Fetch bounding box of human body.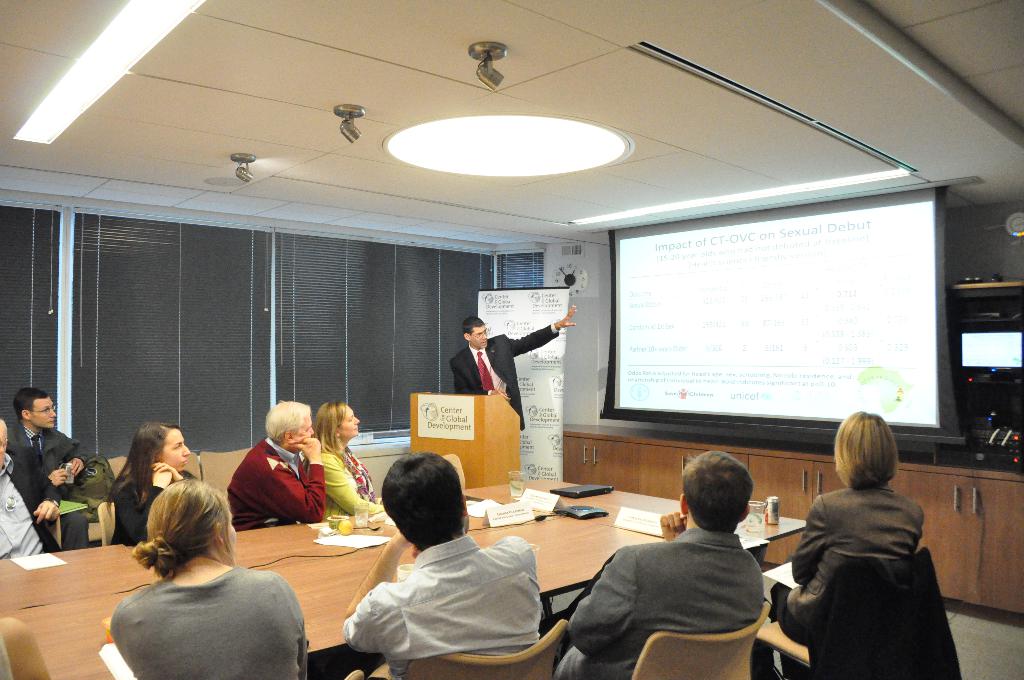
Bbox: l=5, t=384, r=88, b=548.
